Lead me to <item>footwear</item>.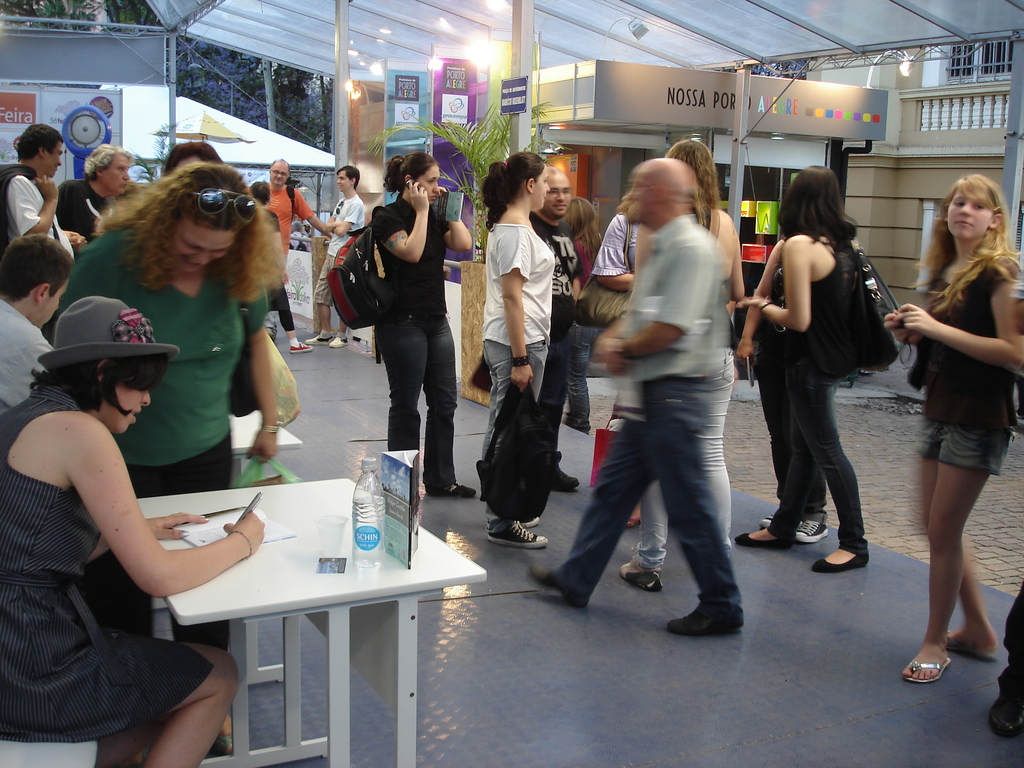
Lead to 217/733/233/753.
